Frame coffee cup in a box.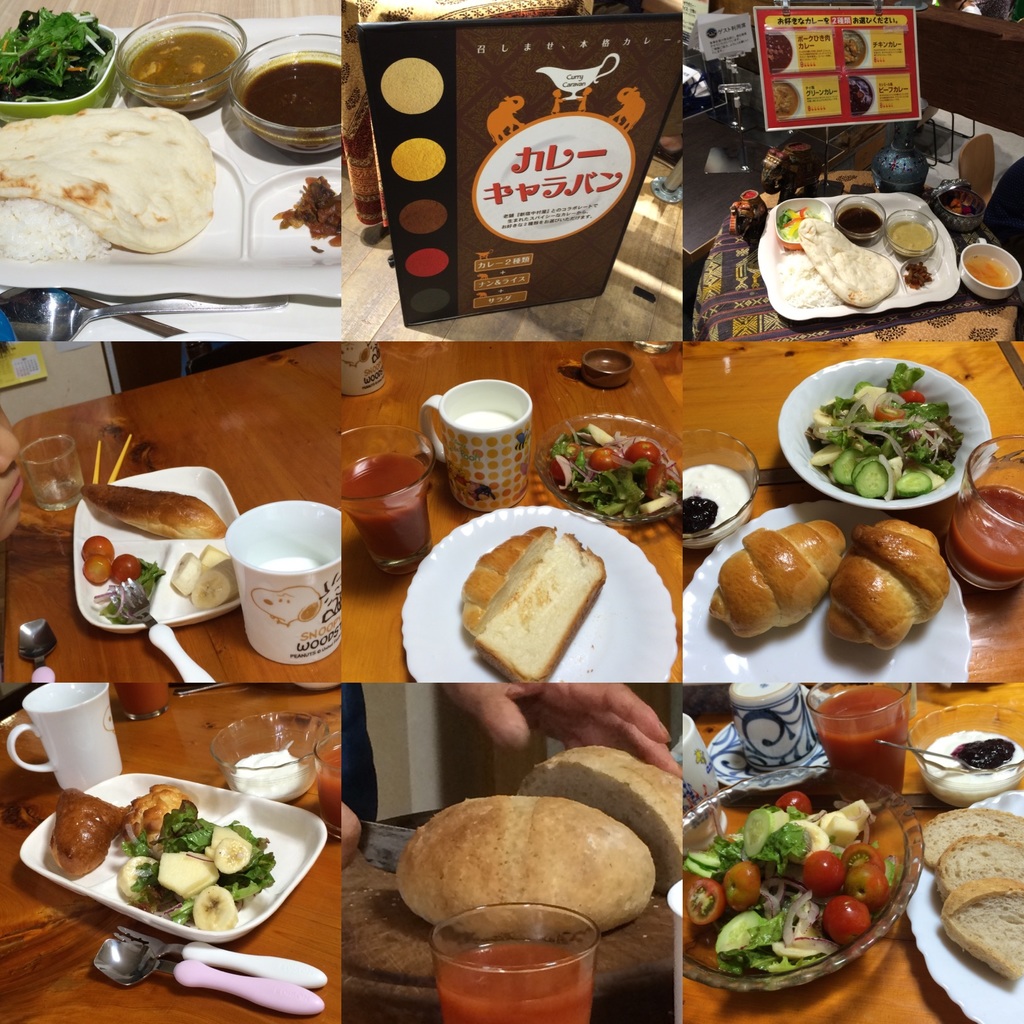
[221,498,342,668].
